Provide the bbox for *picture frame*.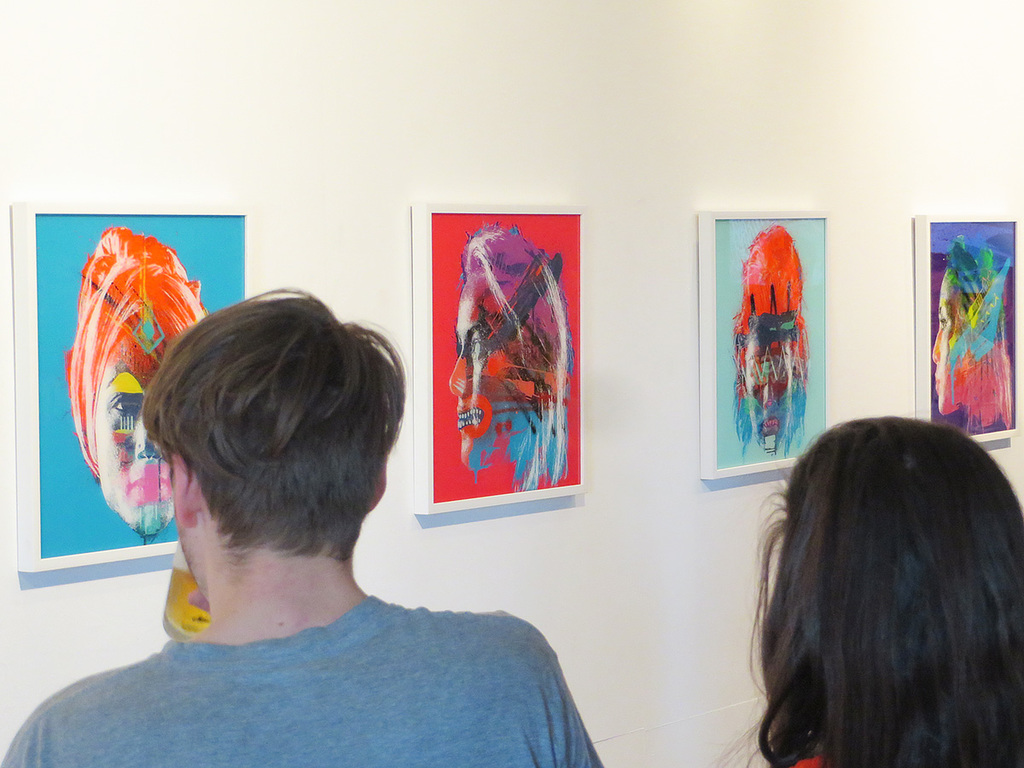
(x1=8, y1=205, x2=246, y2=568).
